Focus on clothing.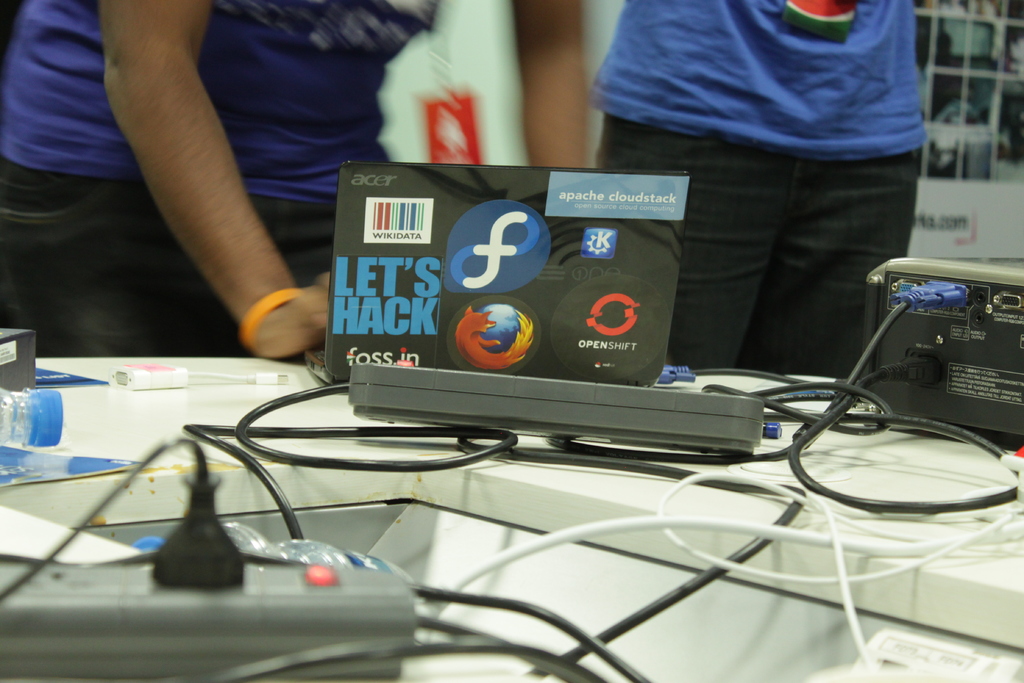
Focused at crop(580, 0, 928, 378).
